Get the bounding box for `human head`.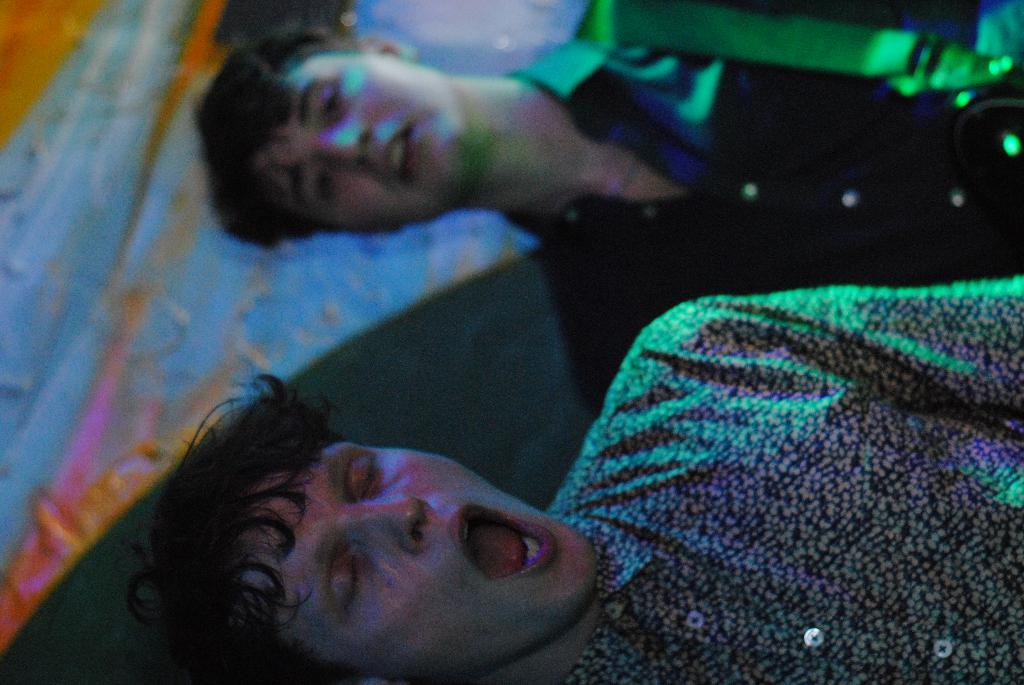
(190,28,475,248).
